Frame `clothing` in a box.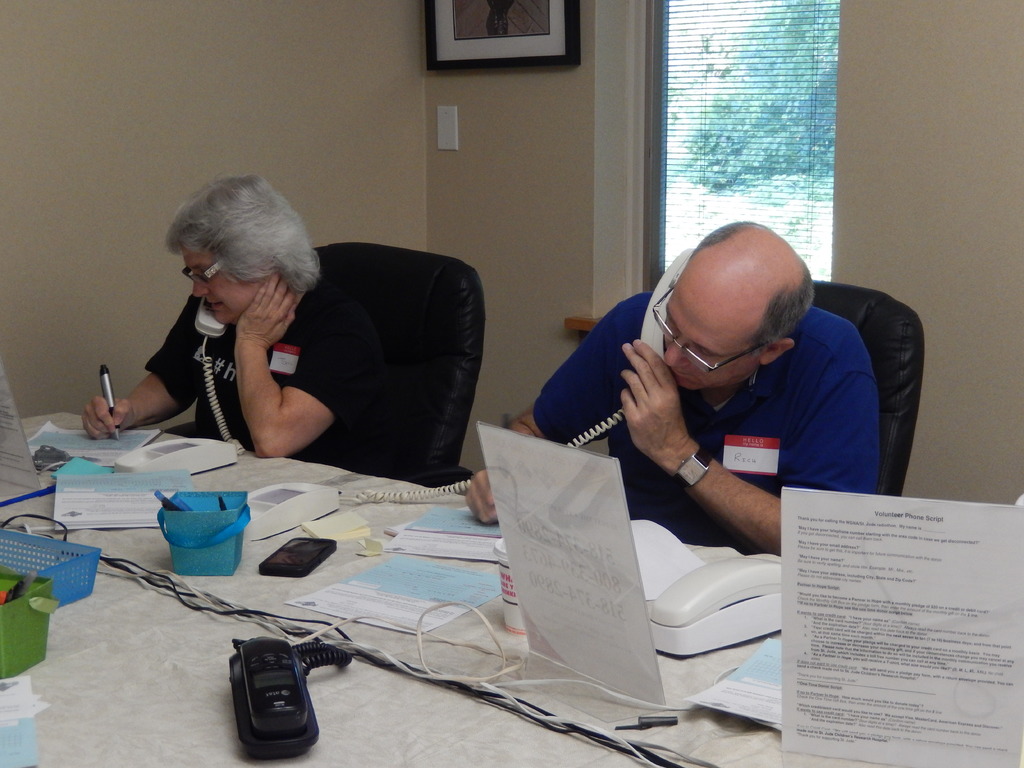
crop(552, 268, 919, 575).
